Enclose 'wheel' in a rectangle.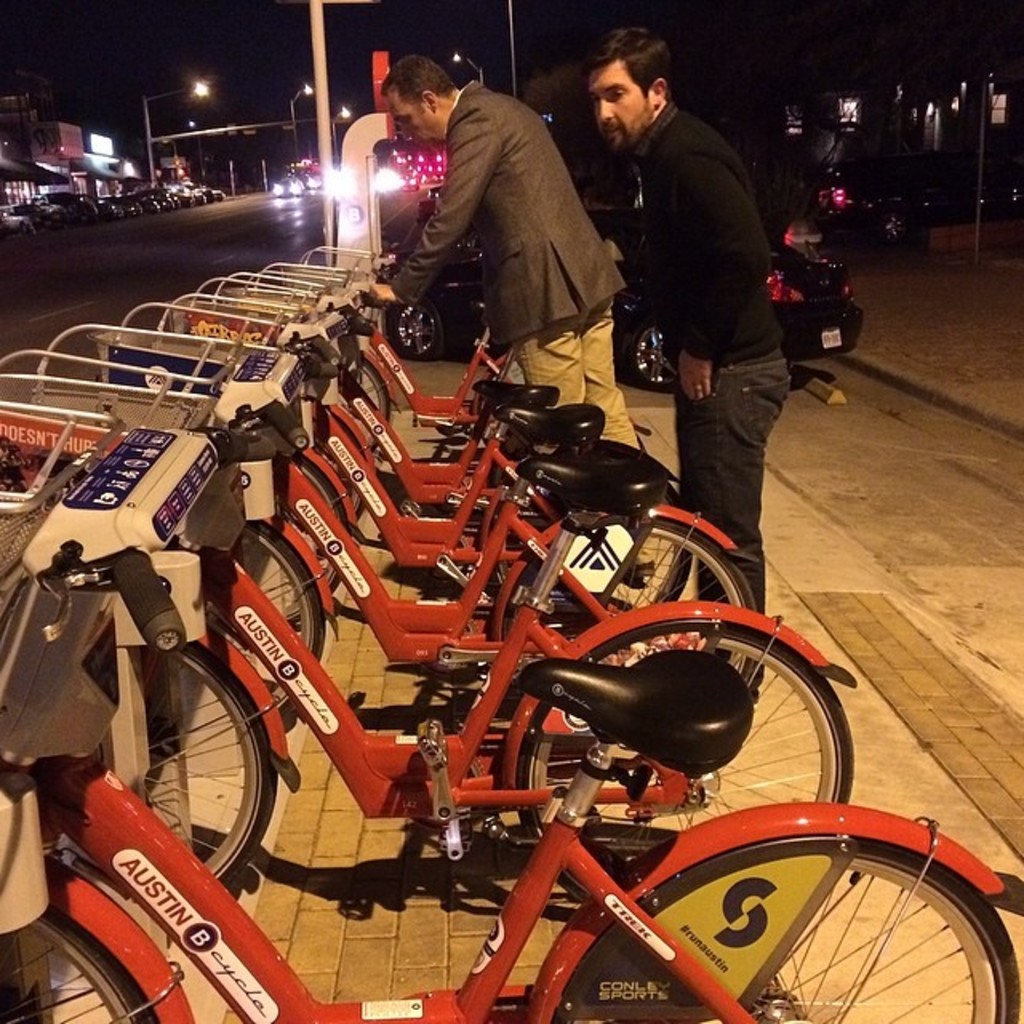
<box>0,906,163,1022</box>.
